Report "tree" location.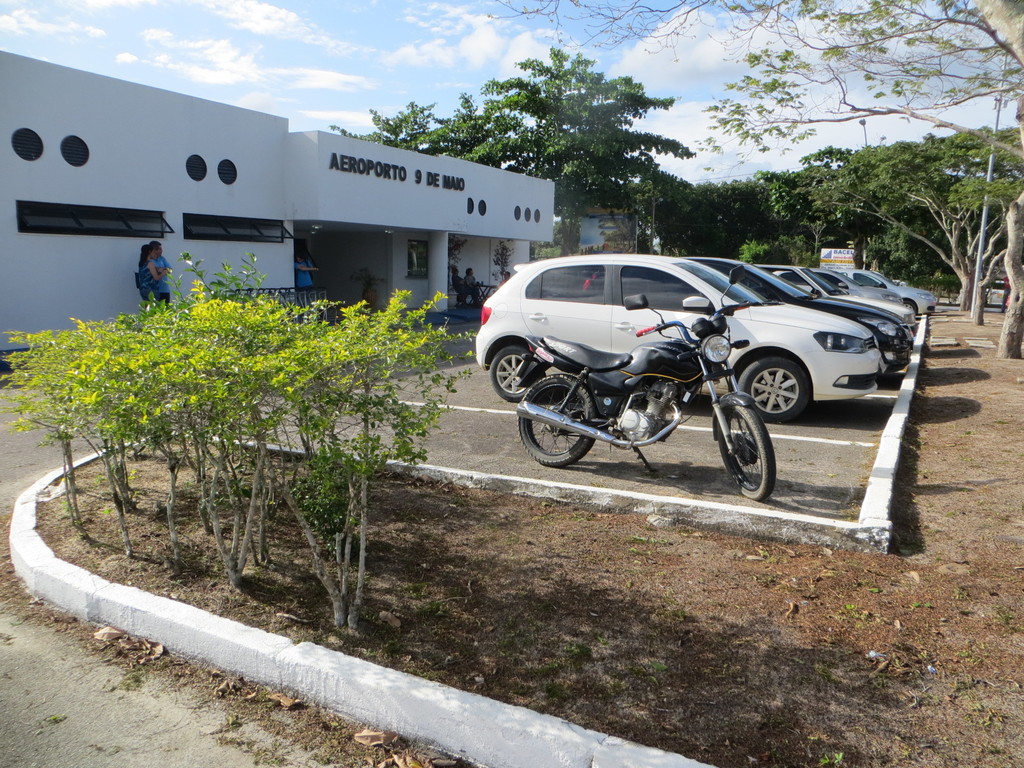
Report: crop(329, 51, 690, 252).
